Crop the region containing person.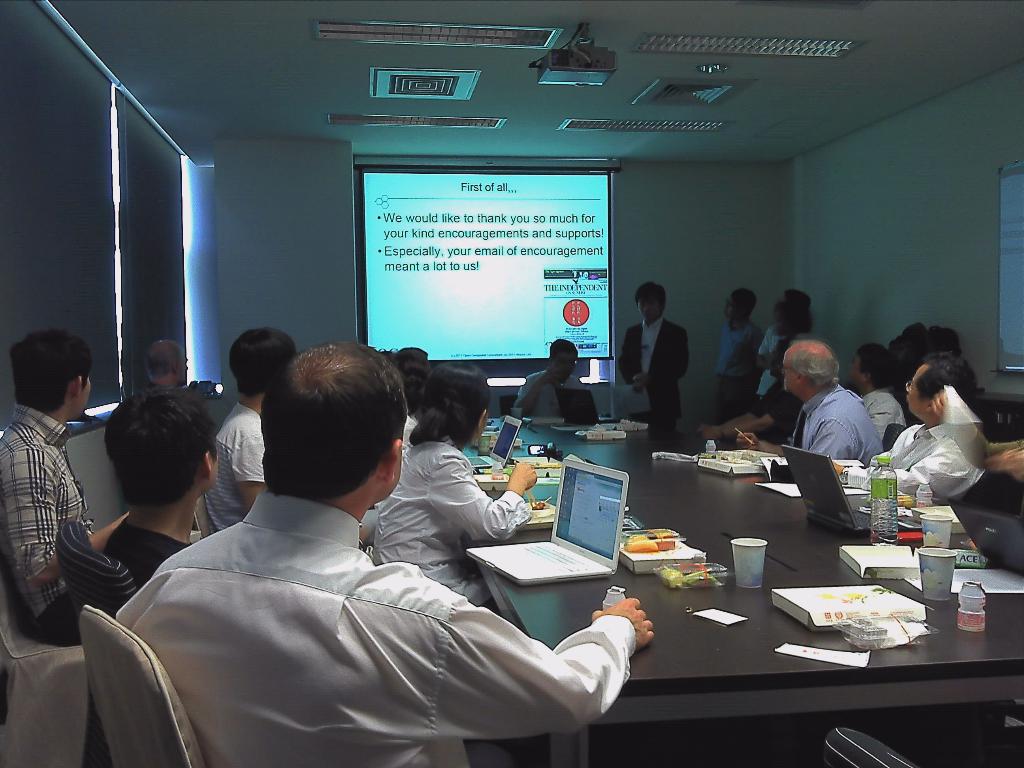
Crop region: <box>613,282,689,428</box>.
